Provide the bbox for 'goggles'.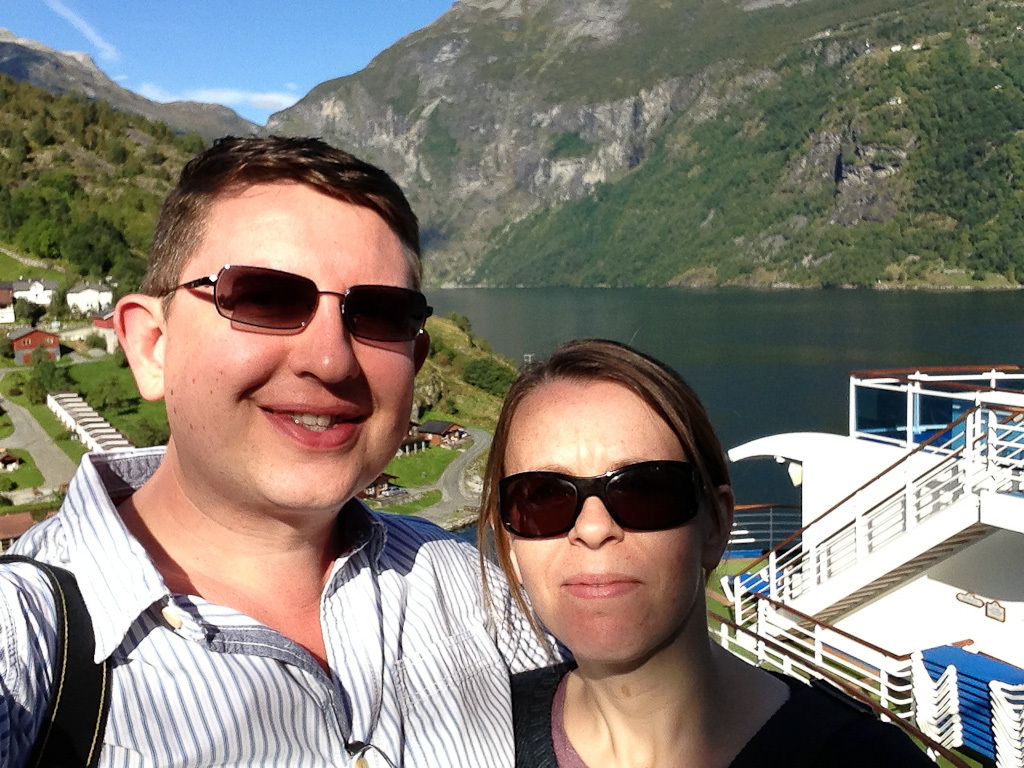
[153, 258, 436, 344].
